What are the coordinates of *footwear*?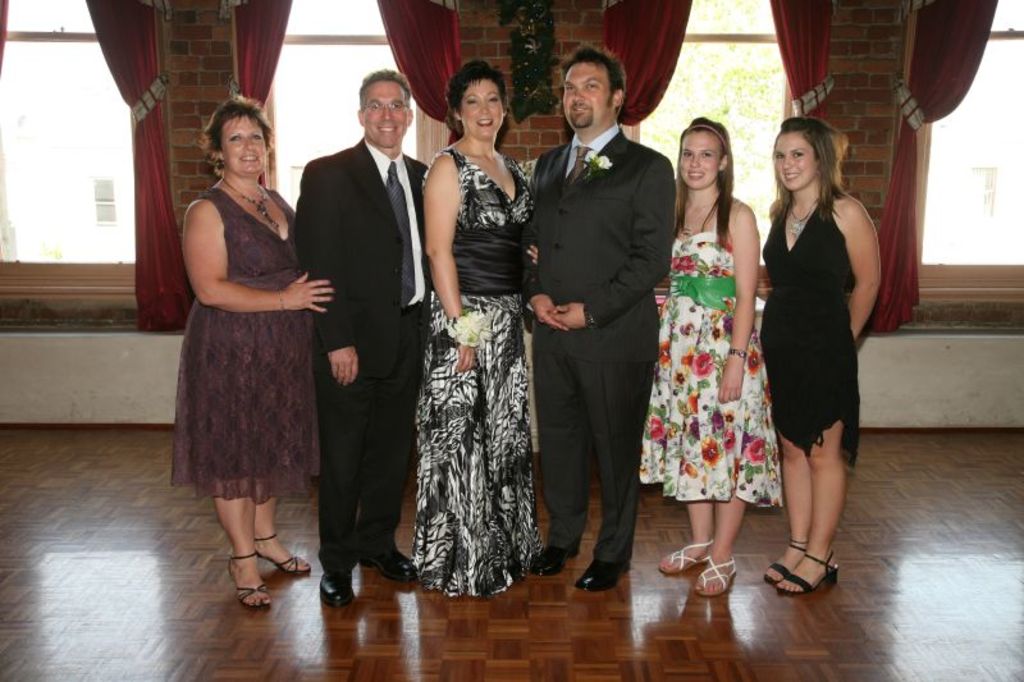
x1=657, y1=535, x2=718, y2=575.
